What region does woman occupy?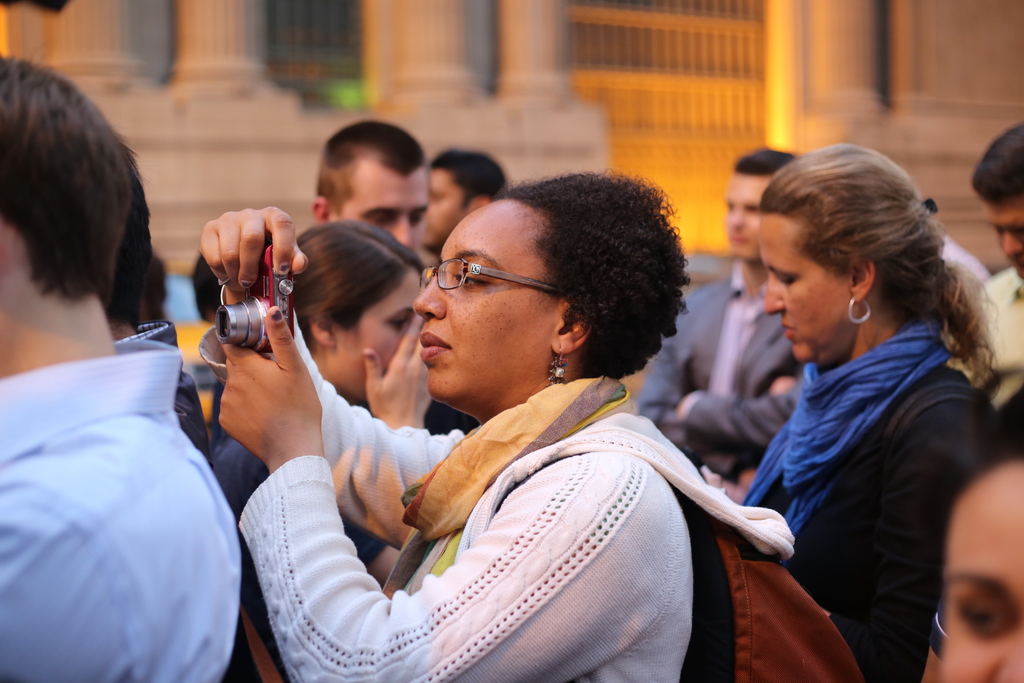
<box>210,217,439,682</box>.
